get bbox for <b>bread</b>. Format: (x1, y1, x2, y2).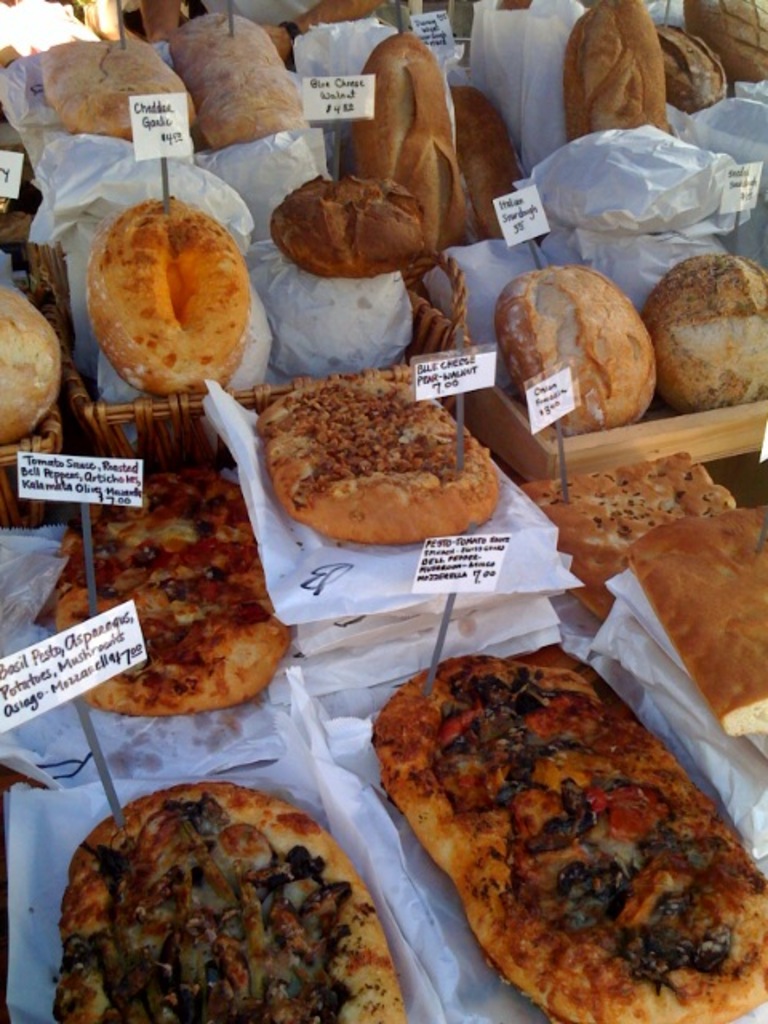
(42, 34, 197, 136).
